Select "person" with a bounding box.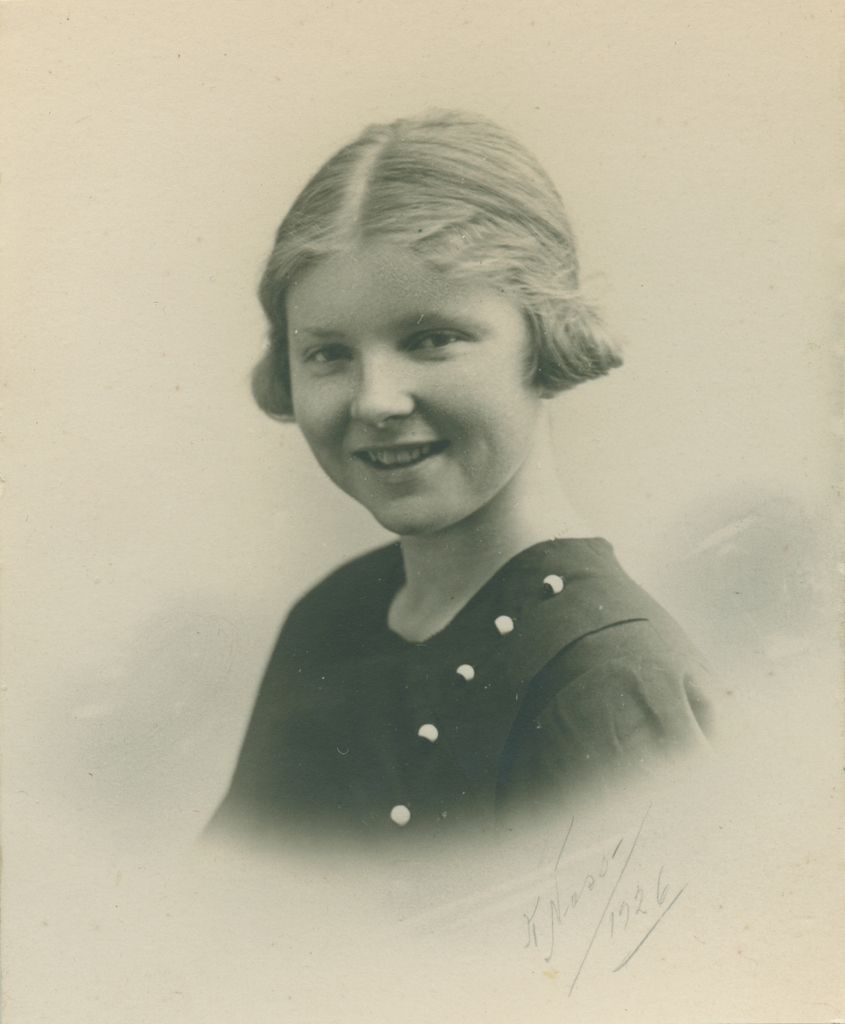
bbox(196, 104, 719, 849).
